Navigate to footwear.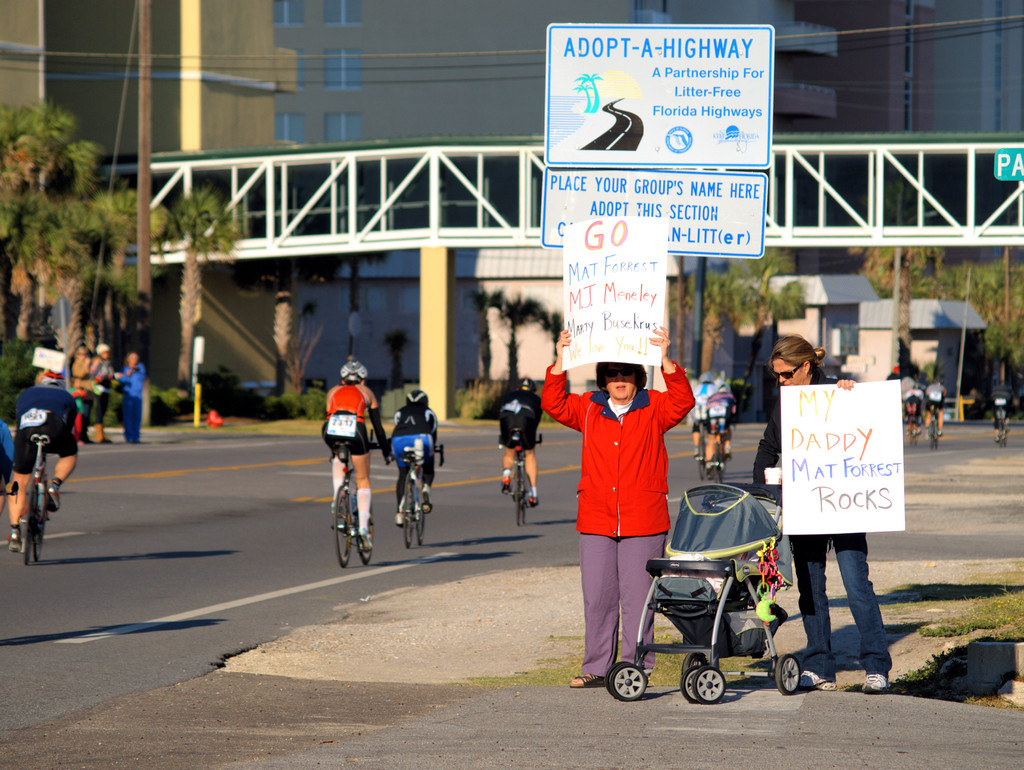
Navigation target: detection(570, 671, 606, 687).
